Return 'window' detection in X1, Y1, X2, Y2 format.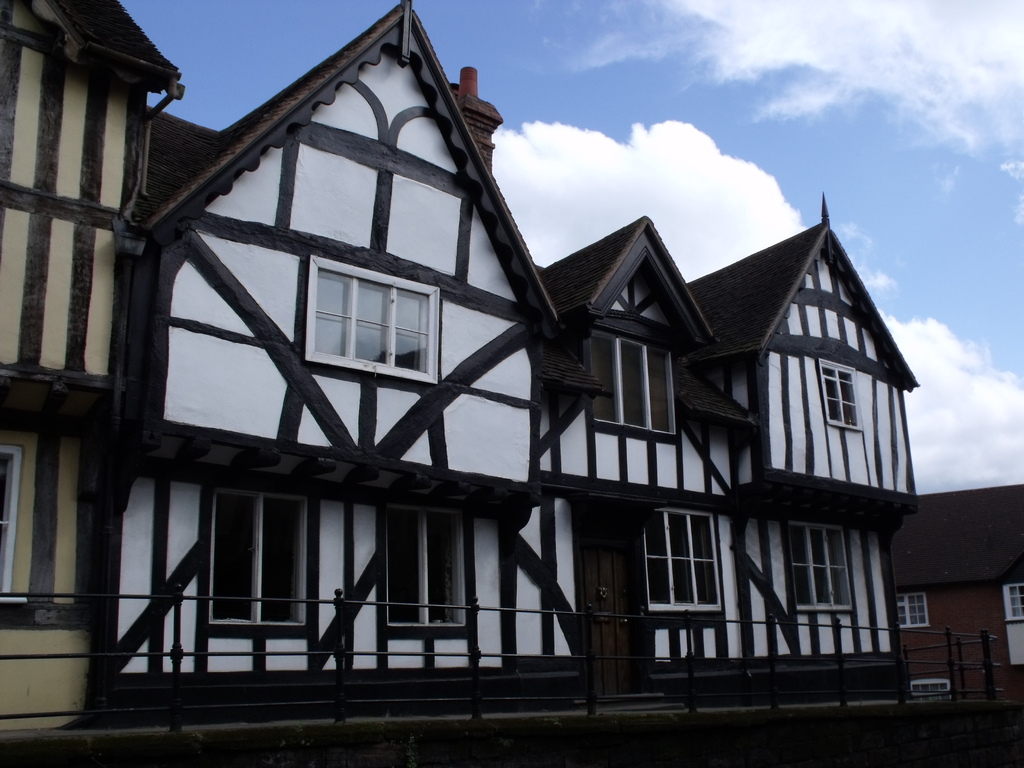
0, 444, 20, 594.
